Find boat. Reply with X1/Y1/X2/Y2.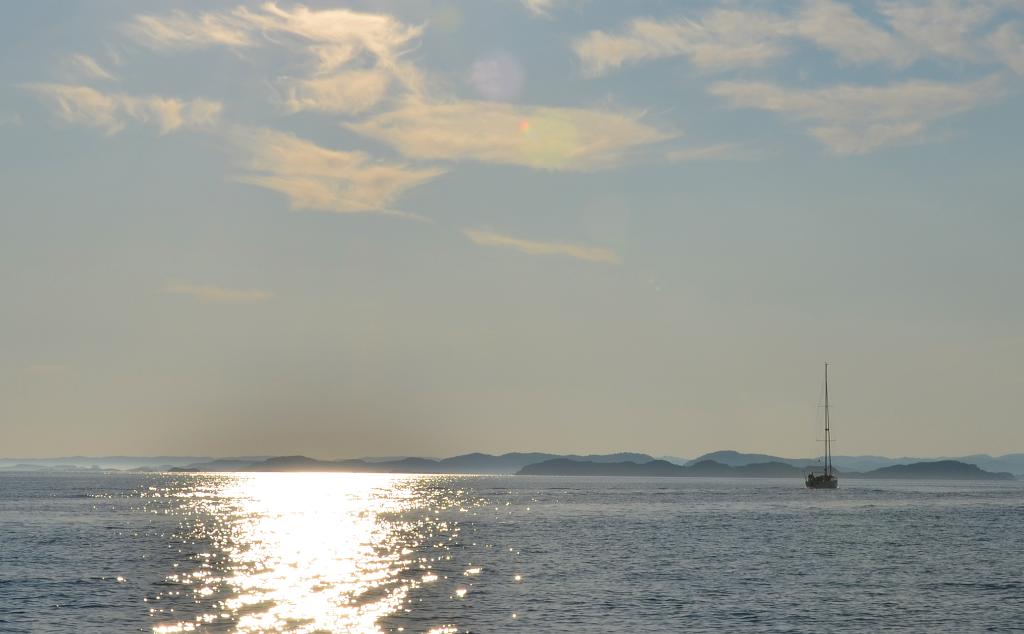
799/362/842/491.
